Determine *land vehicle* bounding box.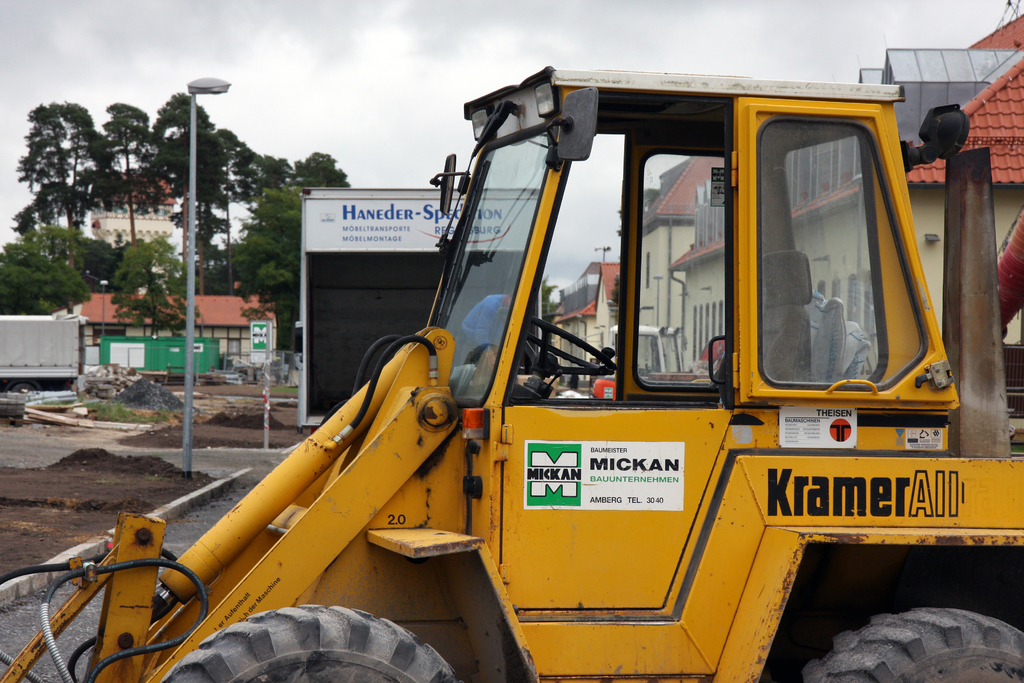
Determined: box(0, 316, 87, 390).
